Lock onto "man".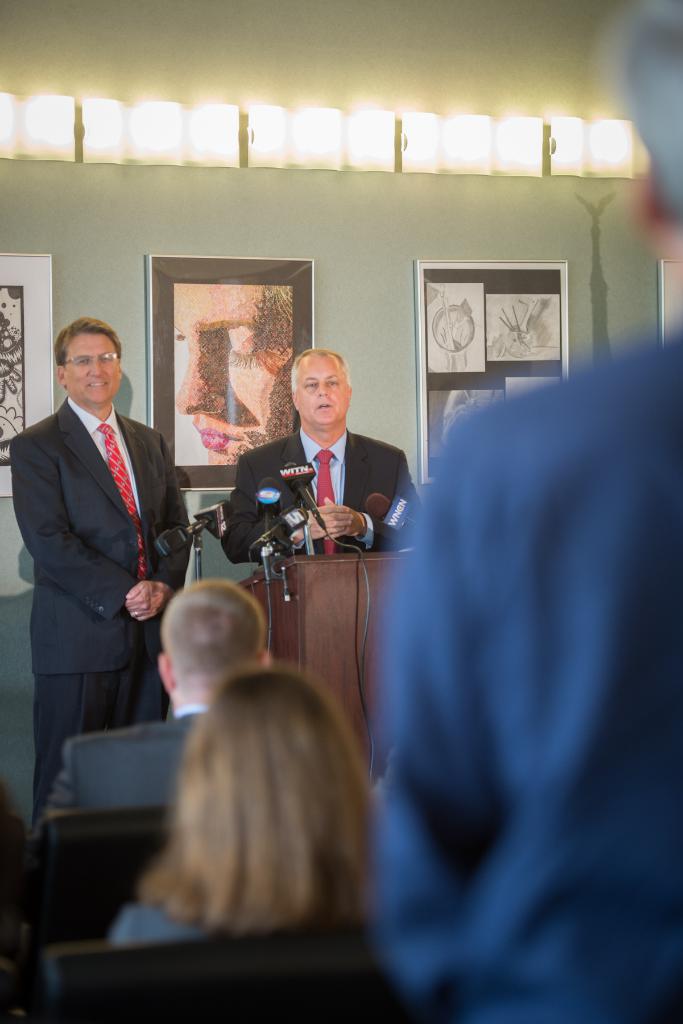
Locked: 368,0,682,1023.
